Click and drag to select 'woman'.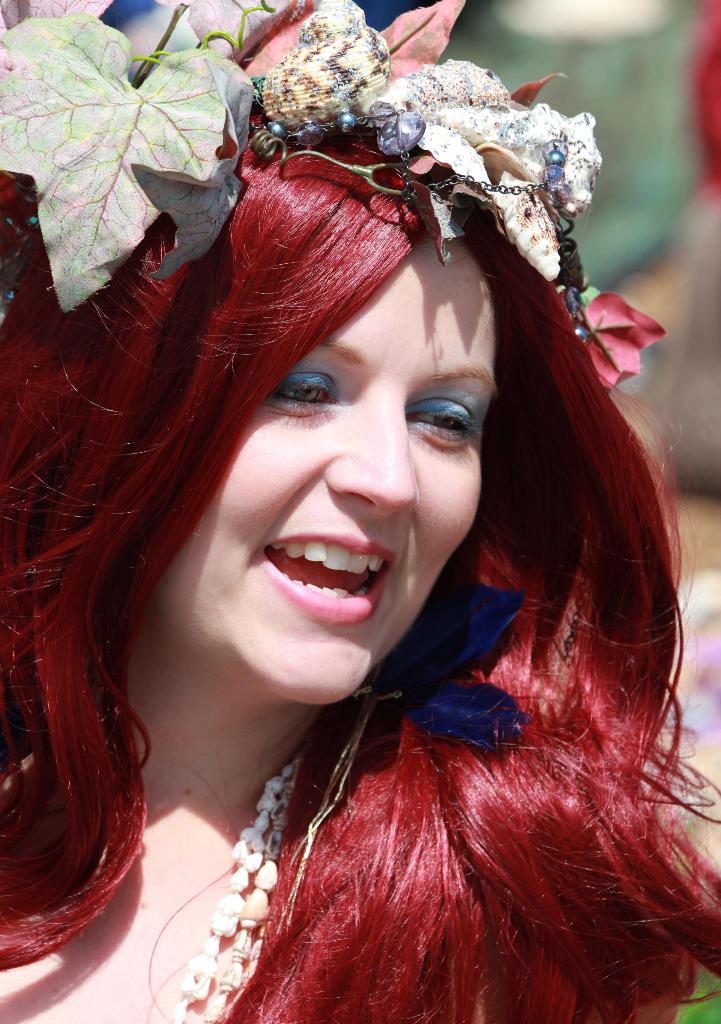
Selection: detection(0, 0, 720, 1023).
